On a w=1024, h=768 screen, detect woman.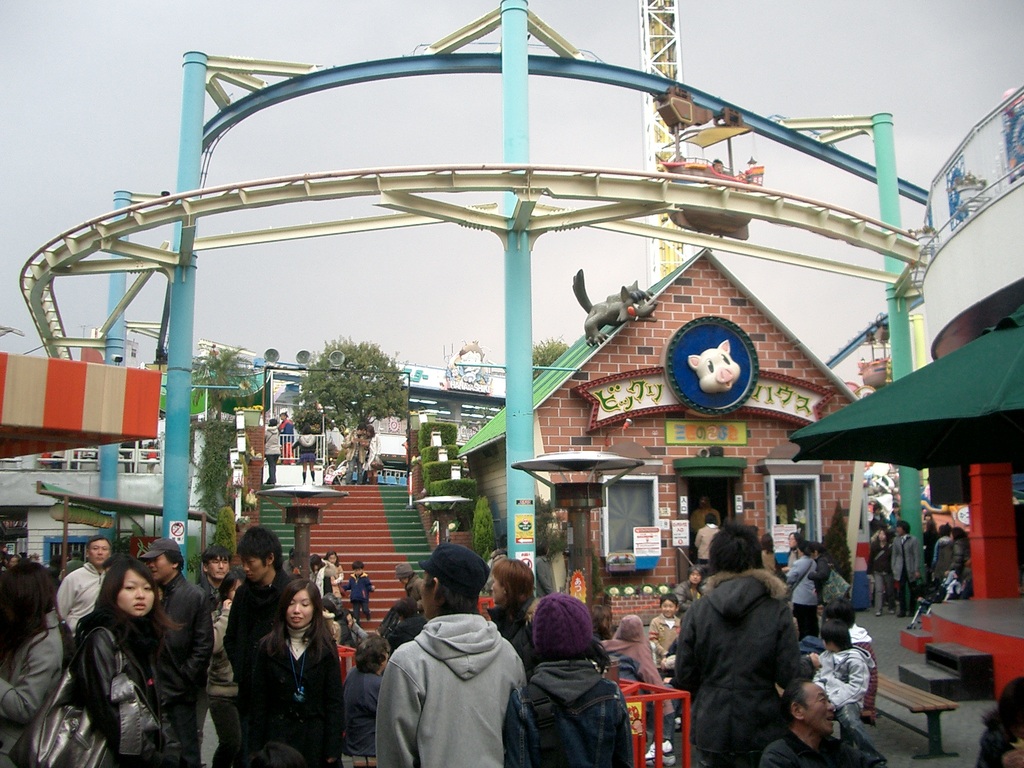
[x1=866, y1=528, x2=895, y2=614].
